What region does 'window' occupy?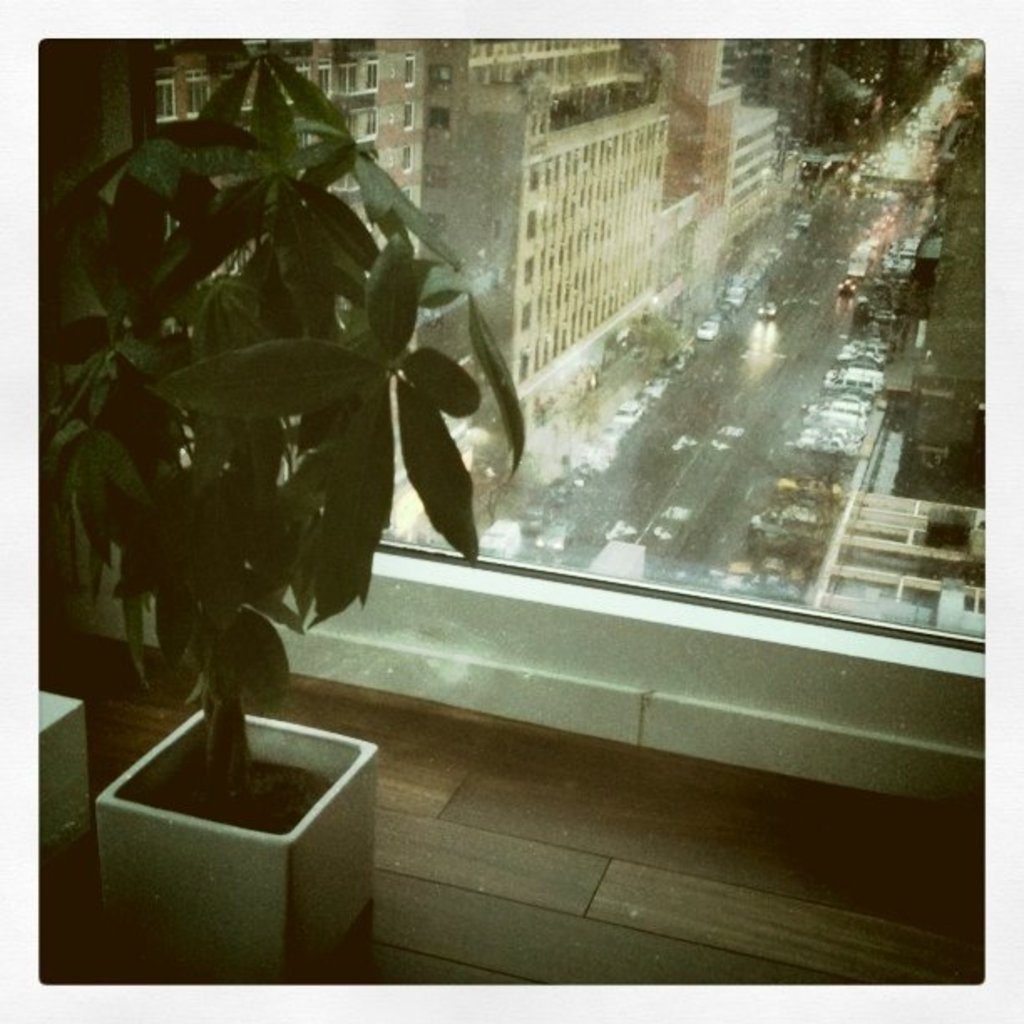
box(343, 110, 353, 139).
